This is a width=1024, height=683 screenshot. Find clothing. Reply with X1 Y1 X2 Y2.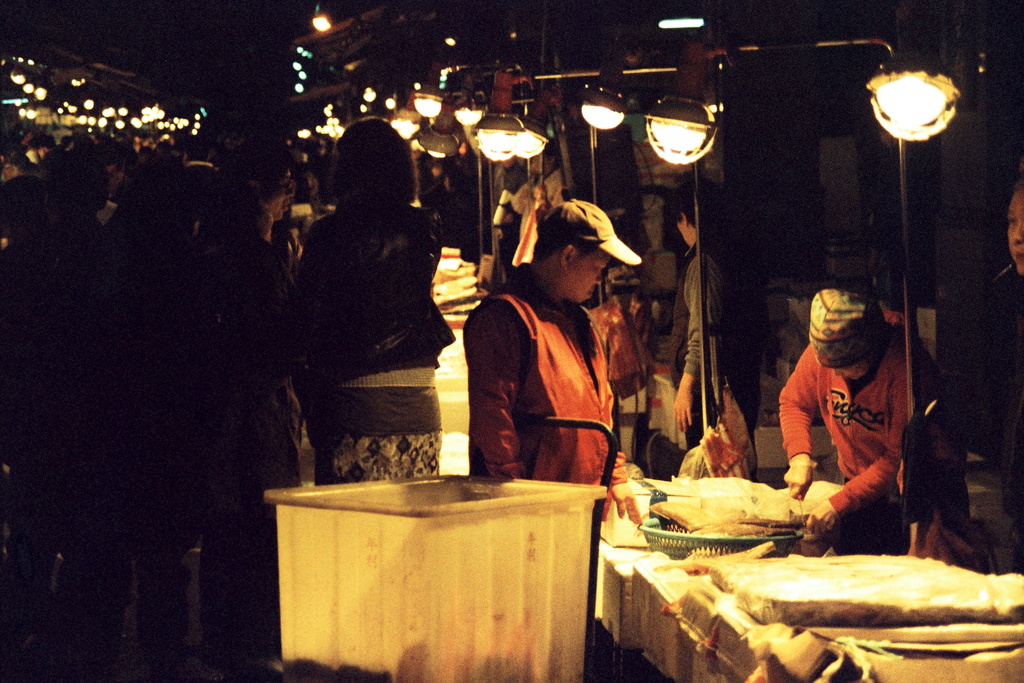
66 181 196 682.
